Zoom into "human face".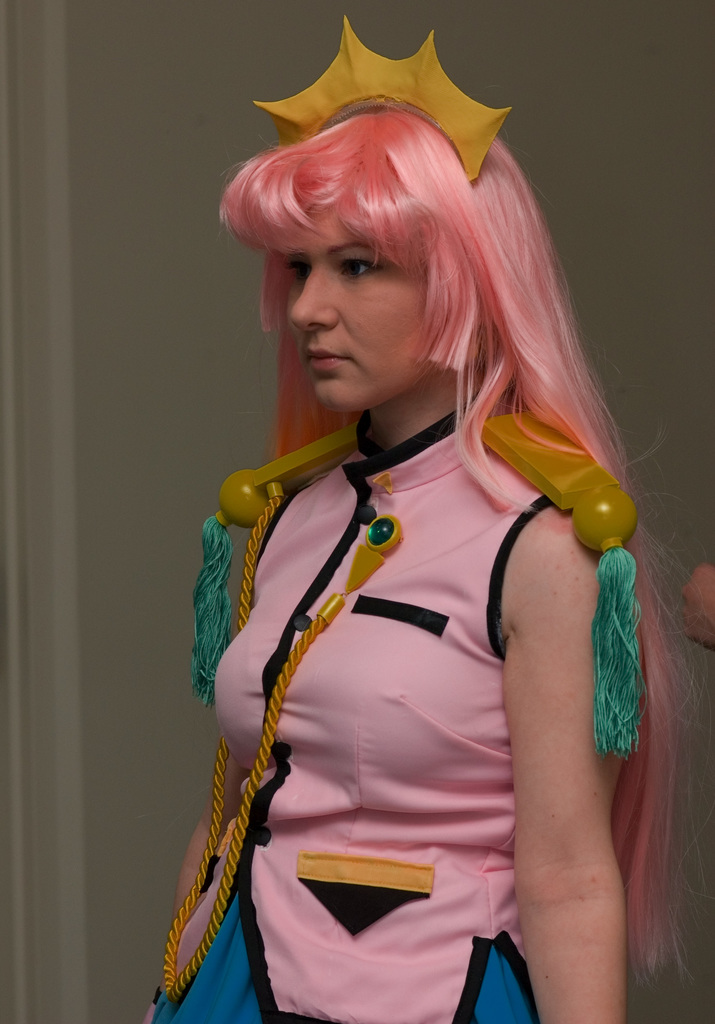
Zoom target: <box>288,213,434,414</box>.
